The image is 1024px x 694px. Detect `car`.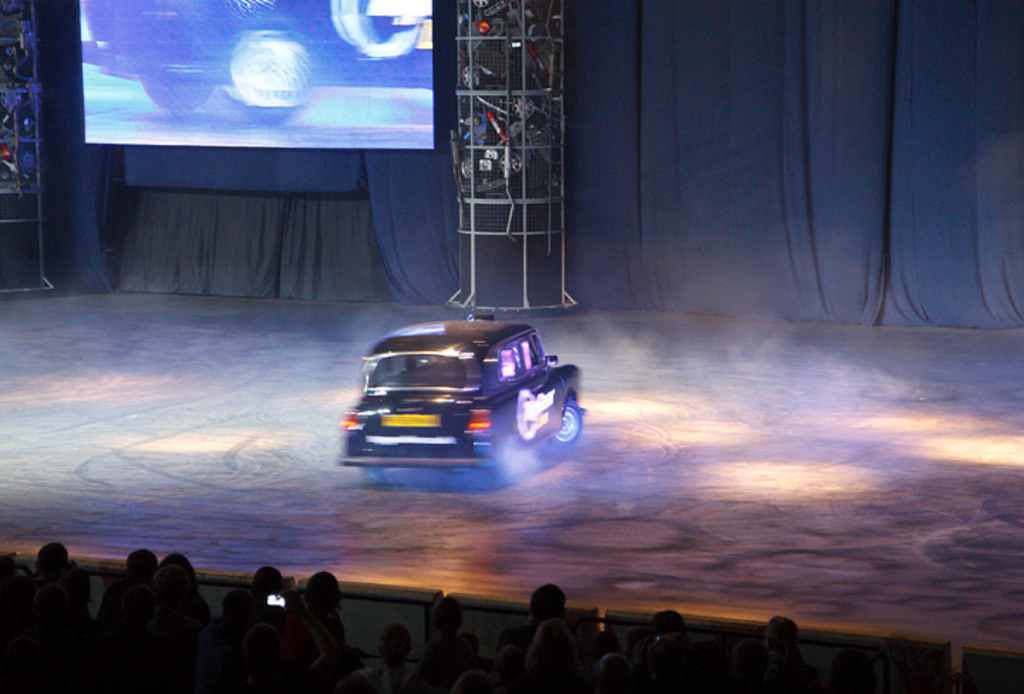
Detection: bbox=(326, 290, 583, 486).
